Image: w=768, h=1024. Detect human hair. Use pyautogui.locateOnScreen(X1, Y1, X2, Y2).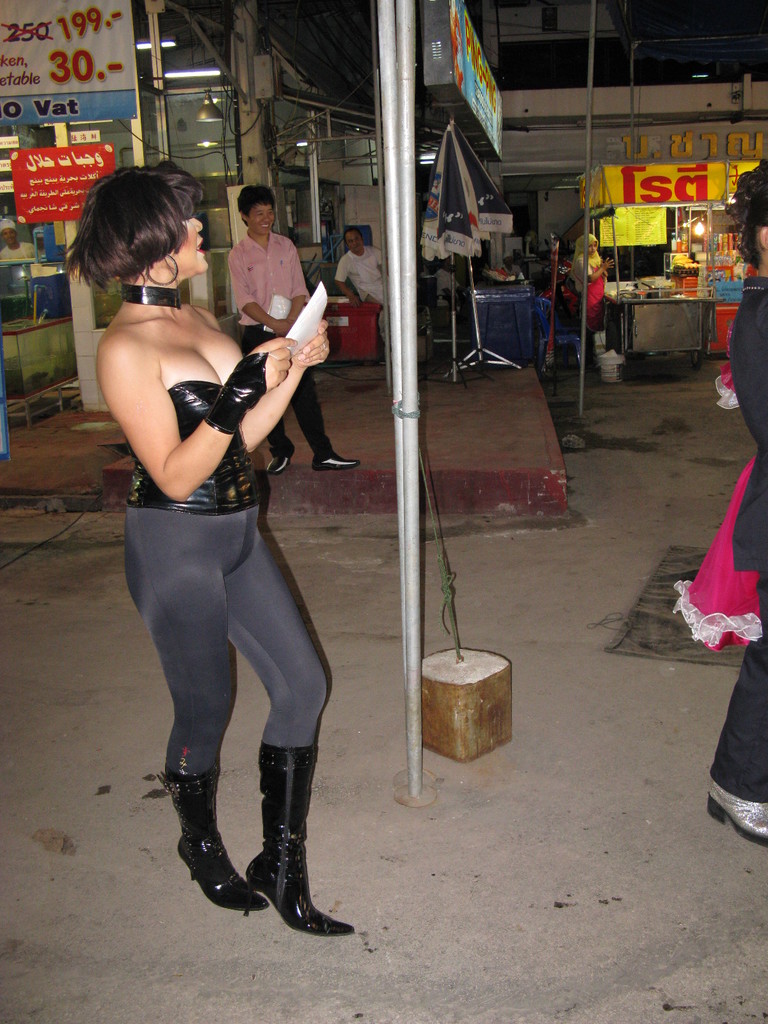
pyautogui.locateOnScreen(735, 153, 767, 273).
